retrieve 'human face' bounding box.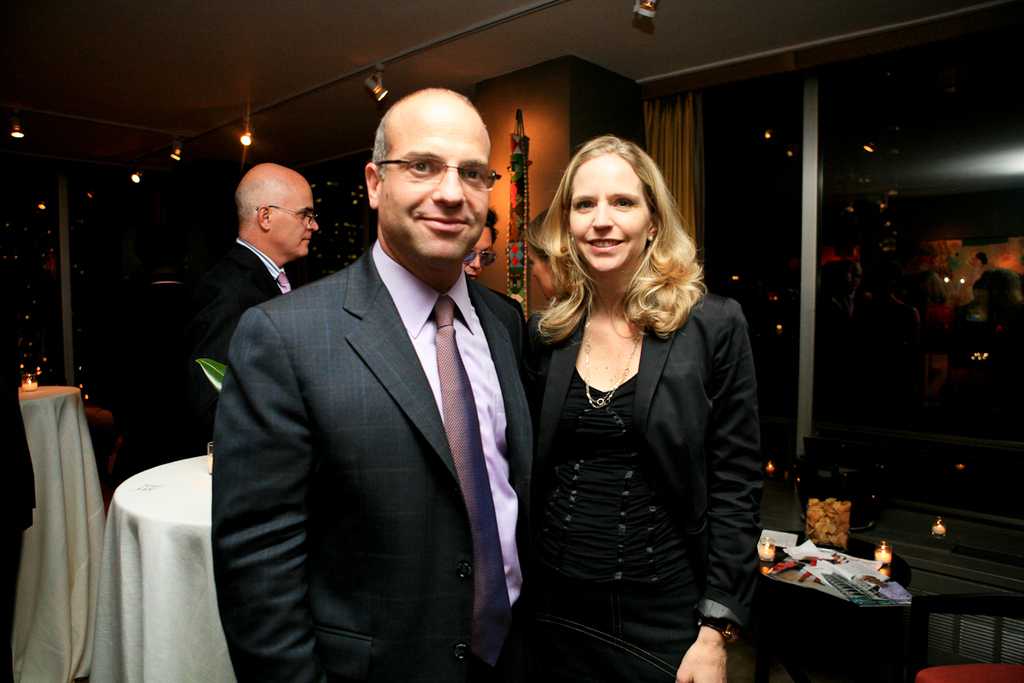
Bounding box: 469, 228, 498, 278.
